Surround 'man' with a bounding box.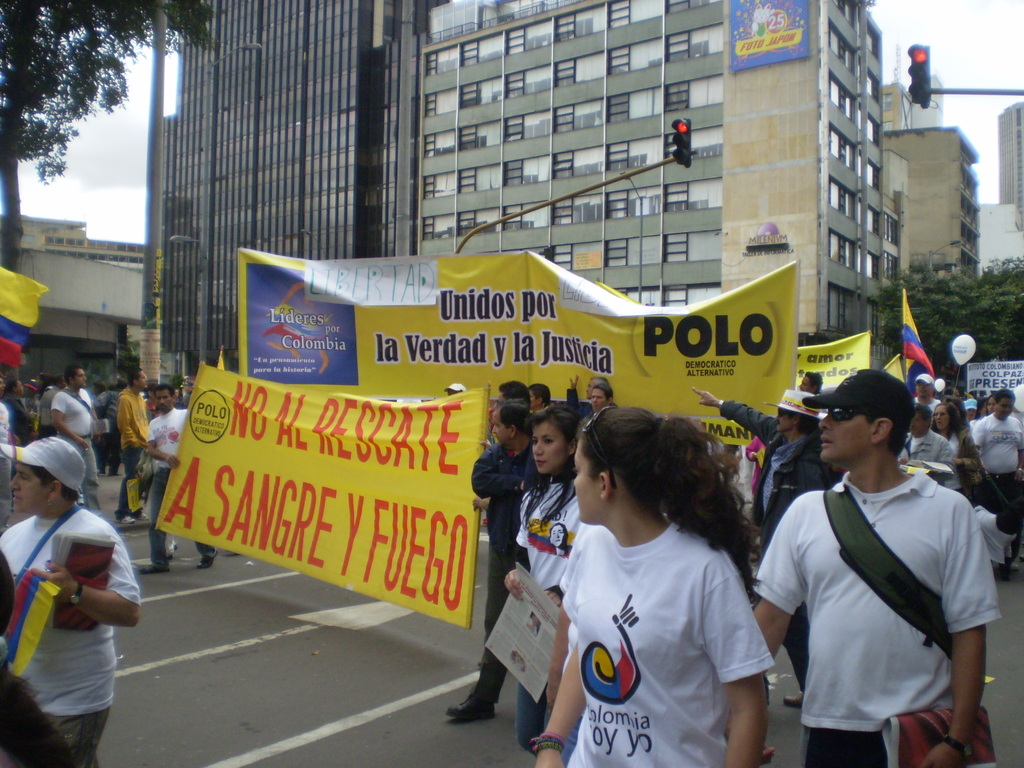
<region>0, 436, 145, 767</region>.
